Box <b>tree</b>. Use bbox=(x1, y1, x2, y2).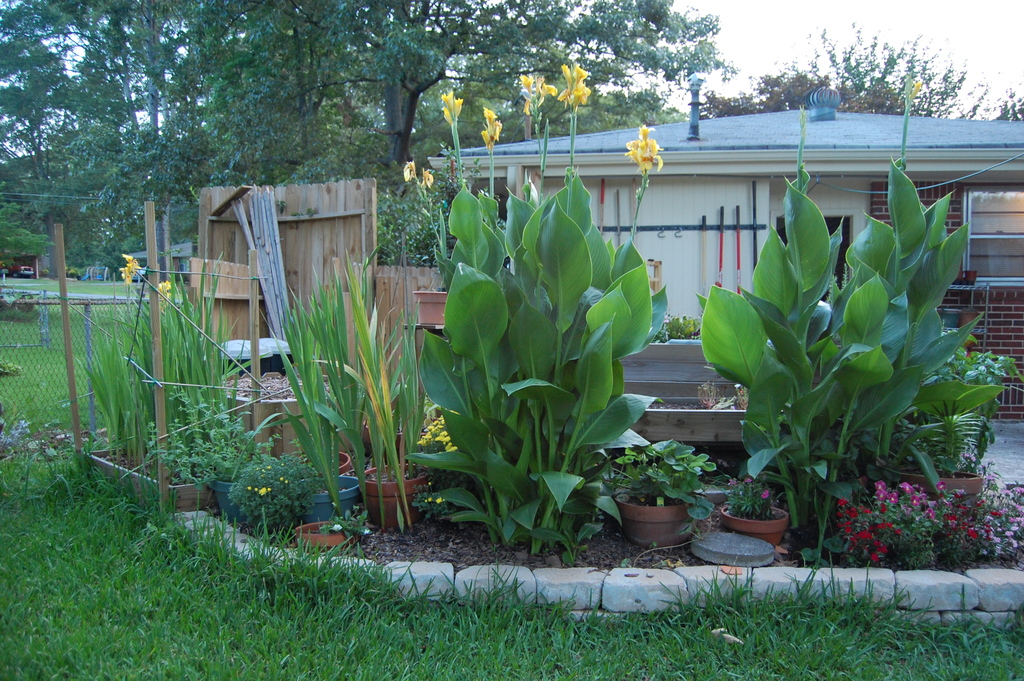
bbox=(0, 197, 57, 281).
